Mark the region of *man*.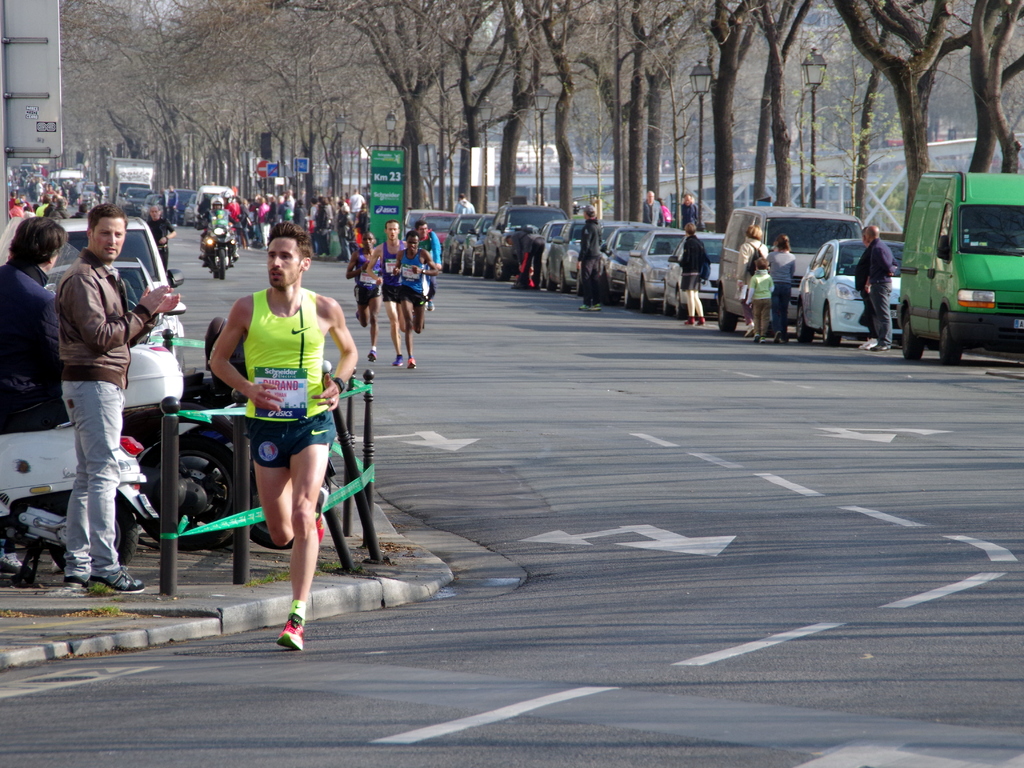
Region: <box>672,192,700,229</box>.
